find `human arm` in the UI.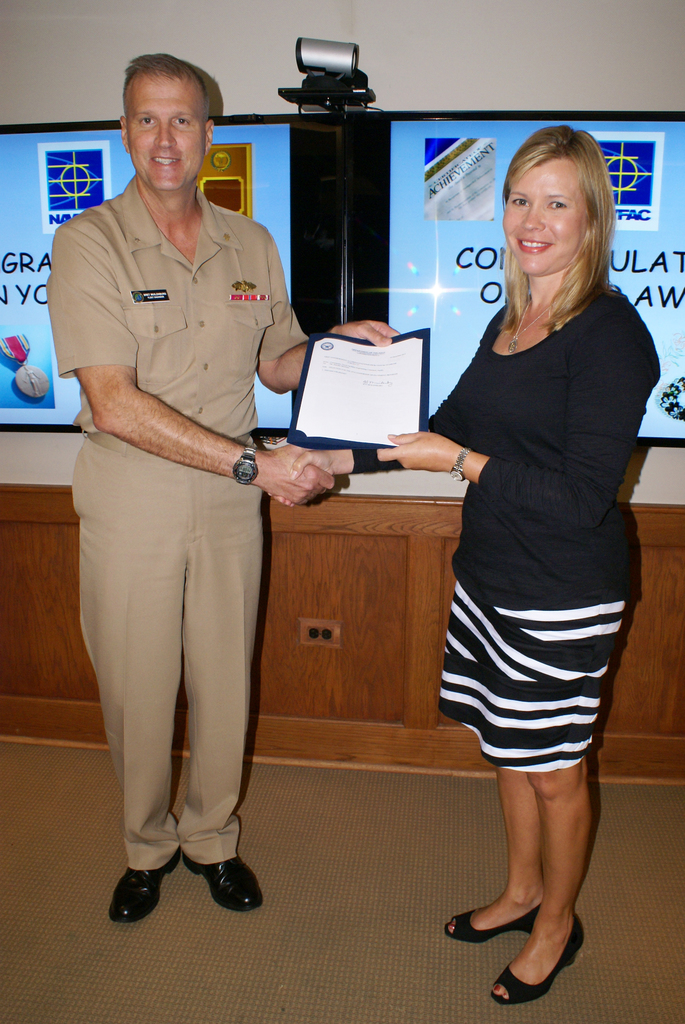
UI element at <box>45,232,336,504</box>.
